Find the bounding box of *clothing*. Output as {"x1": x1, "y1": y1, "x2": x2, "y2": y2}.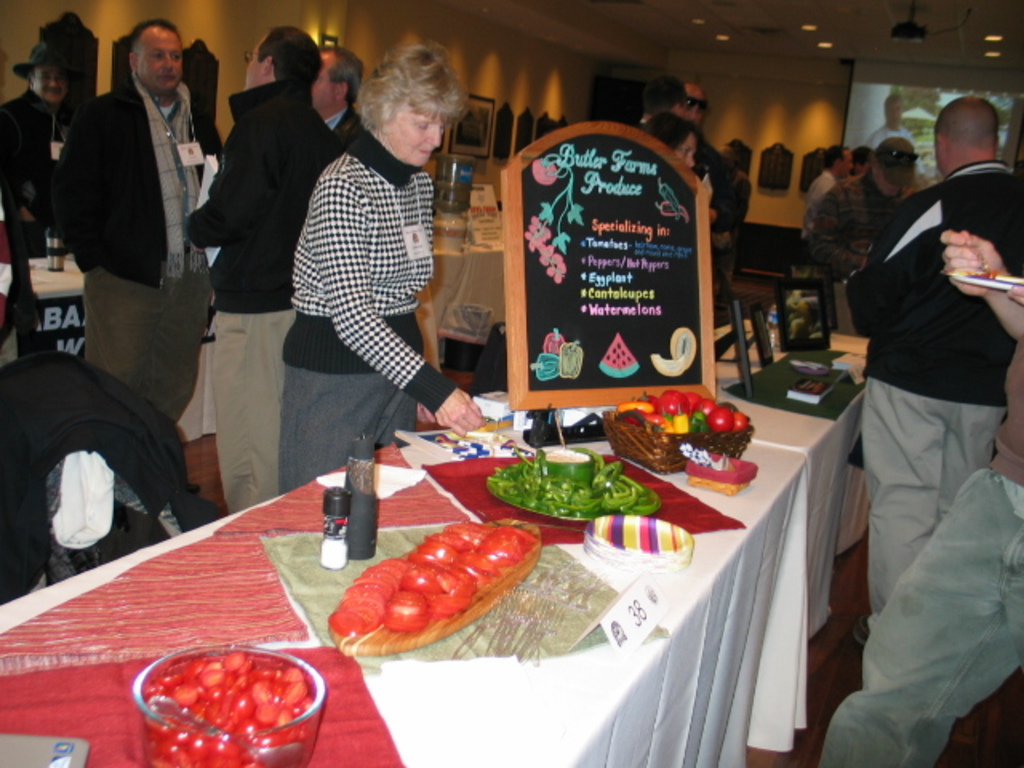
{"x1": 322, "y1": 109, "x2": 358, "y2": 157}.
